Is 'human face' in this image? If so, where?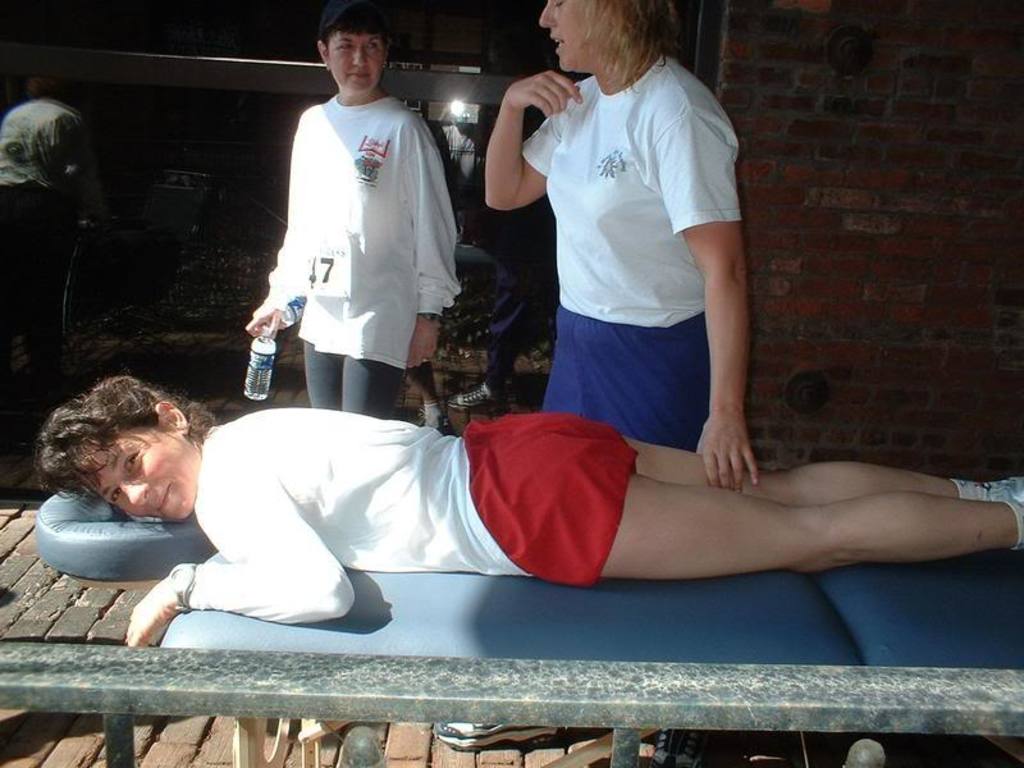
Yes, at left=328, top=28, right=384, bottom=92.
